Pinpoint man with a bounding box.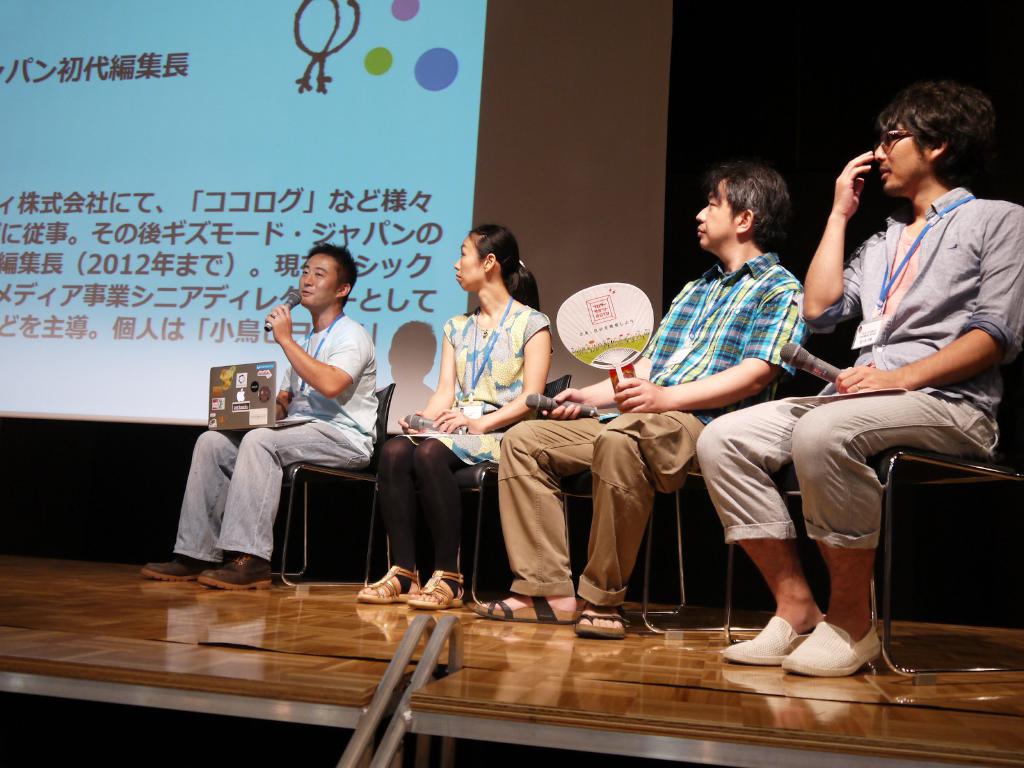
<region>469, 159, 810, 639</region>.
